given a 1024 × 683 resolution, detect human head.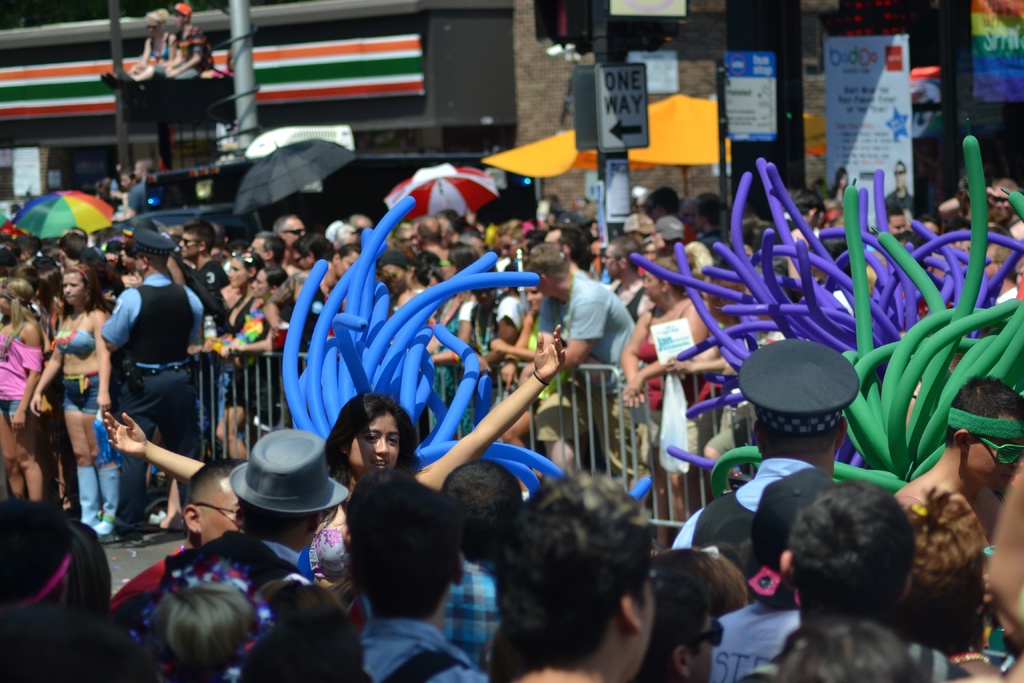
323,397,410,472.
